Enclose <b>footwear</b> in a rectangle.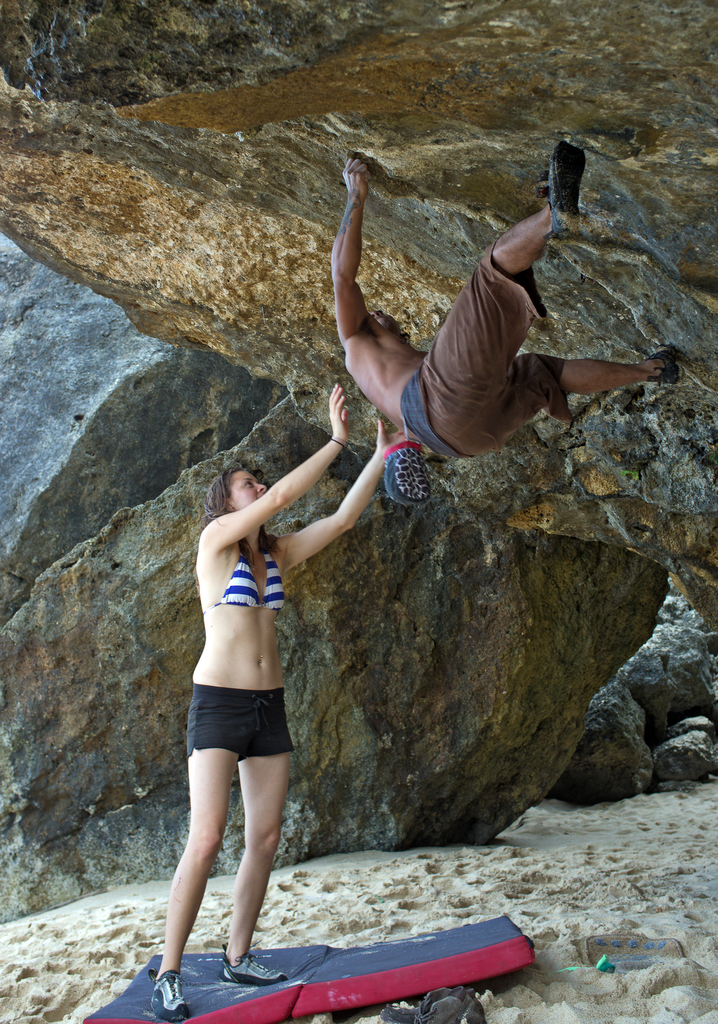
[x1=548, y1=141, x2=590, y2=239].
